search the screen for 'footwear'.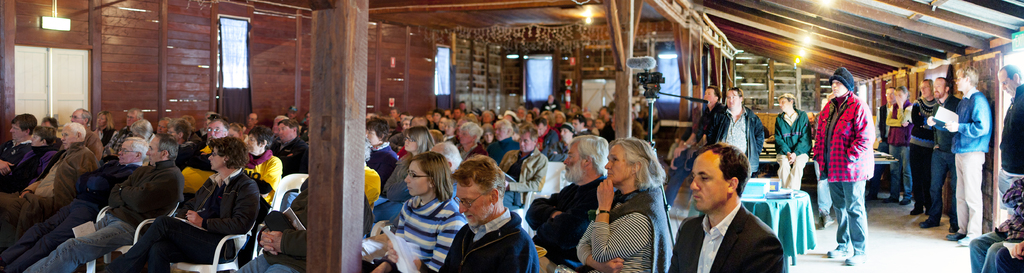
Found at [912, 206, 925, 214].
